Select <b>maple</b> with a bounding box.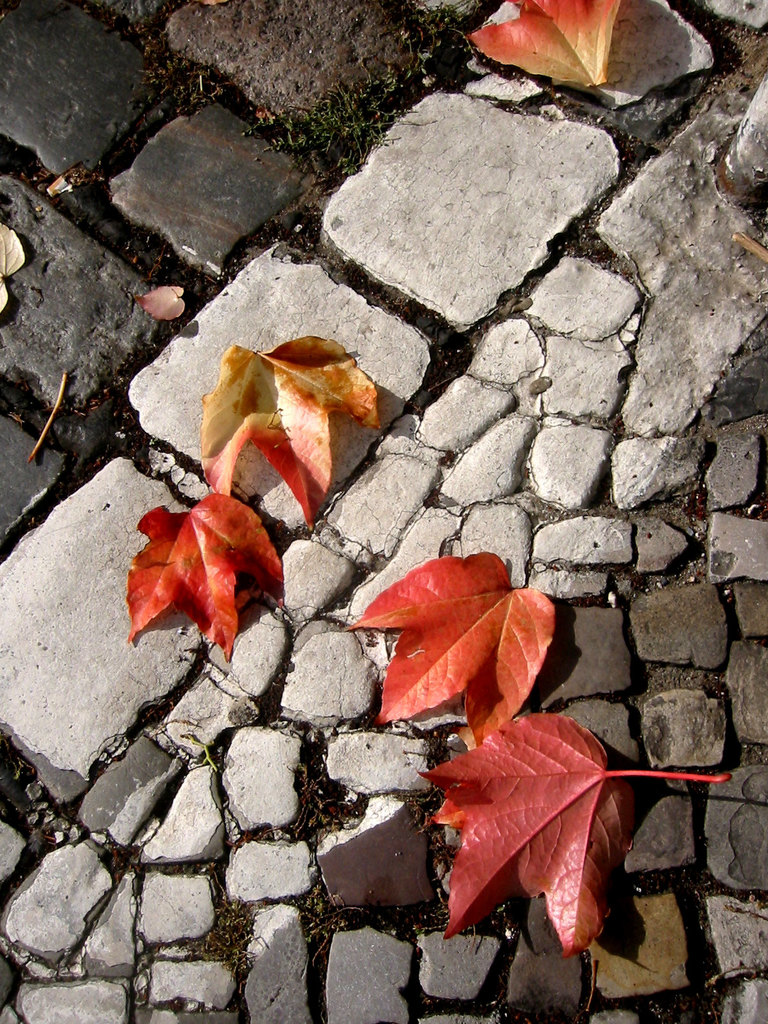
rect(196, 342, 380, 543).
